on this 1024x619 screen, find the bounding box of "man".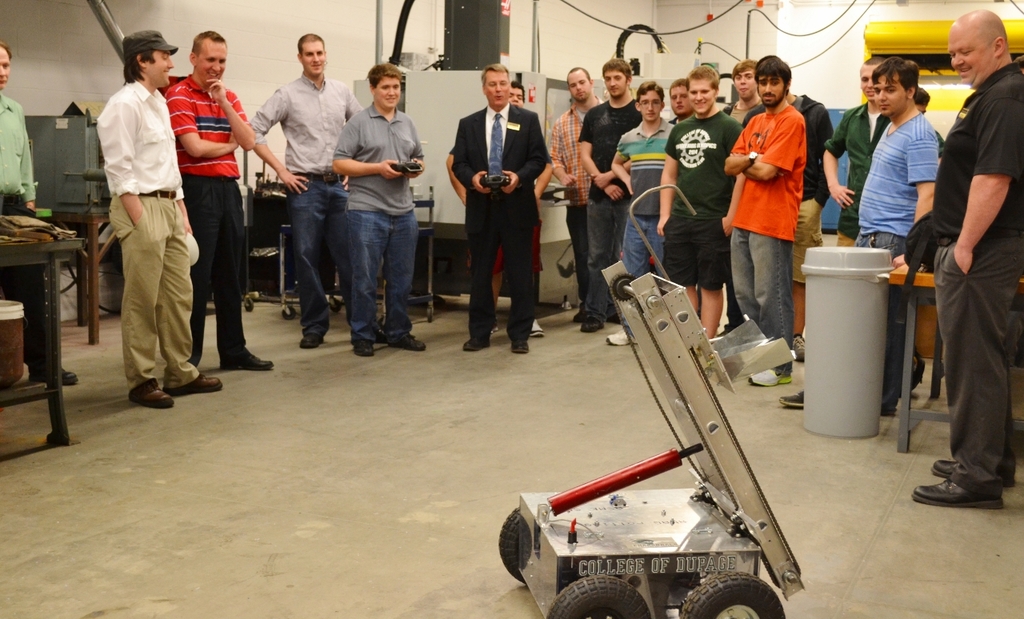
Bounding box: detection(610, 74, 666, 356).
